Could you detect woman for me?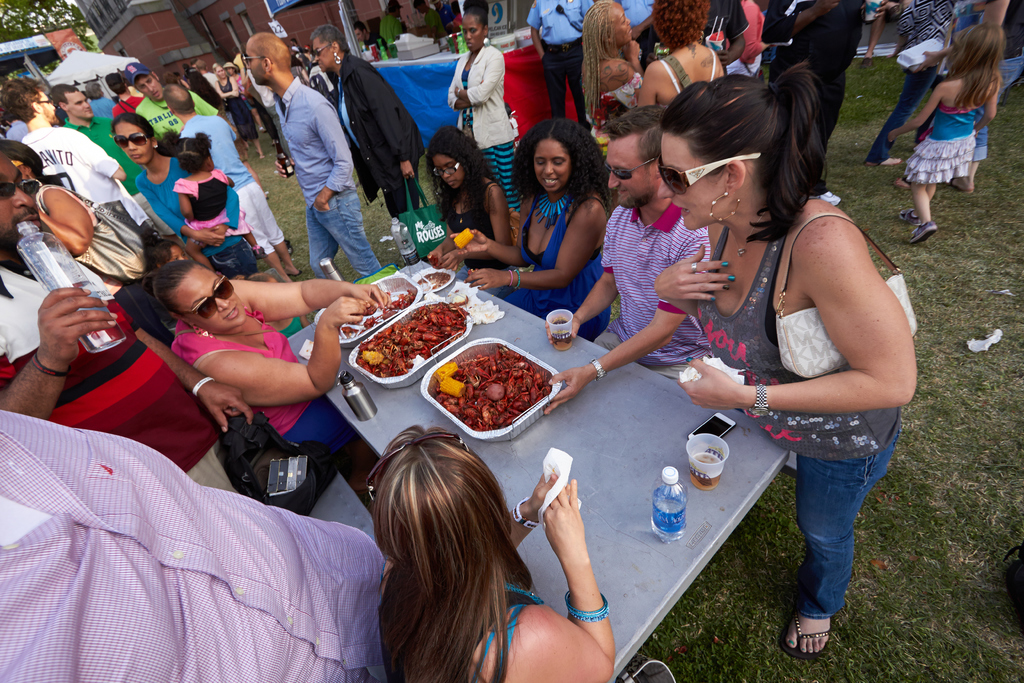
Detection result: locate(442, 119, 622, 348).
